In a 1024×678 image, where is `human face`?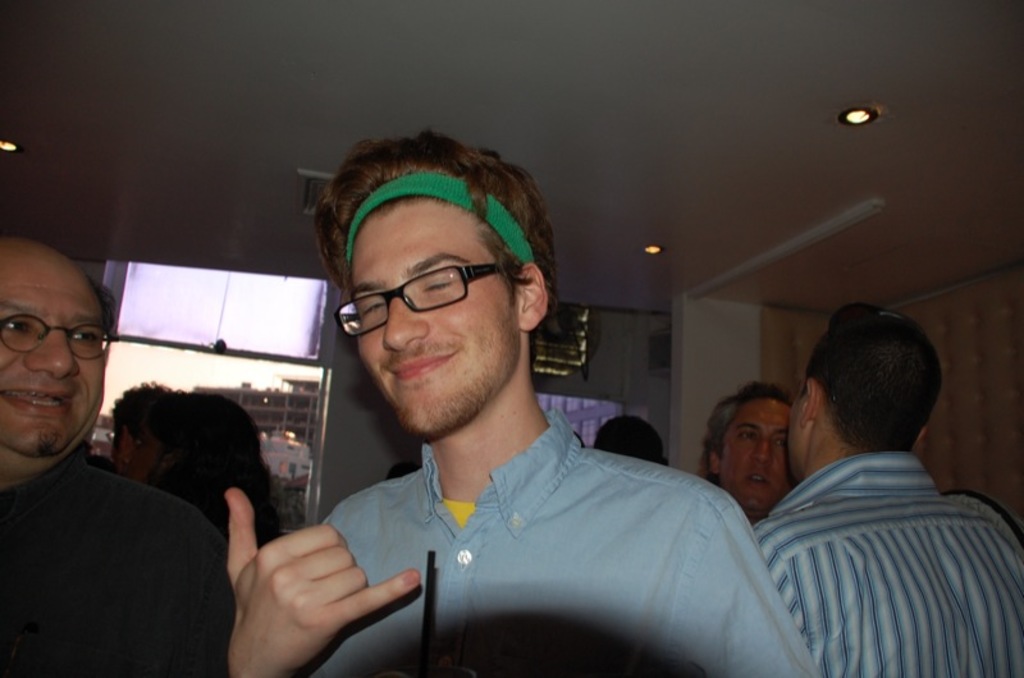
<region>0, 239, 114, 459</region>.
